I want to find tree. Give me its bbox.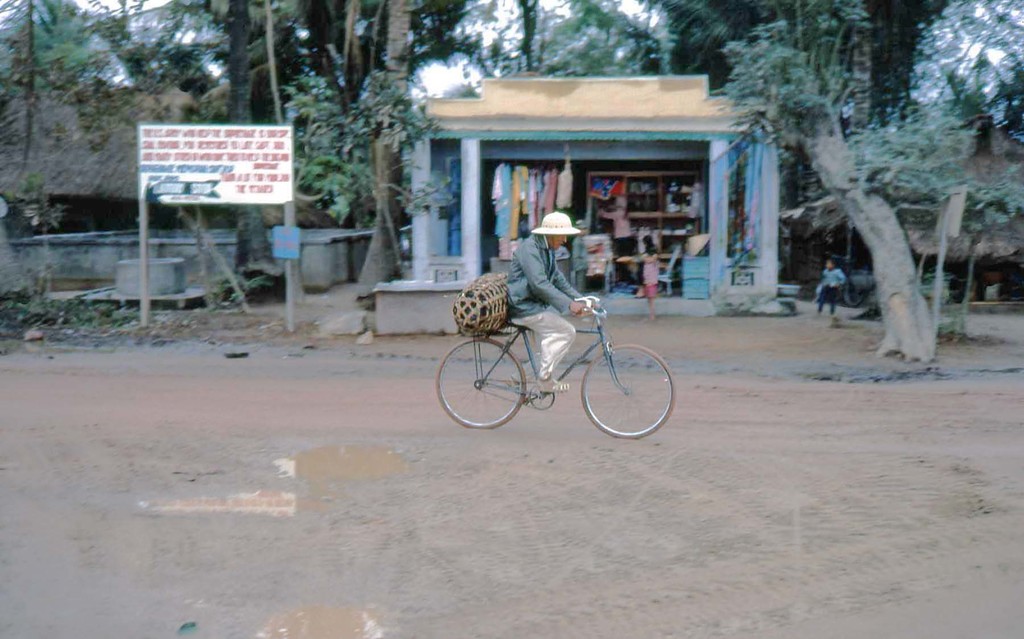
locate(355, 0, 446, 301).
